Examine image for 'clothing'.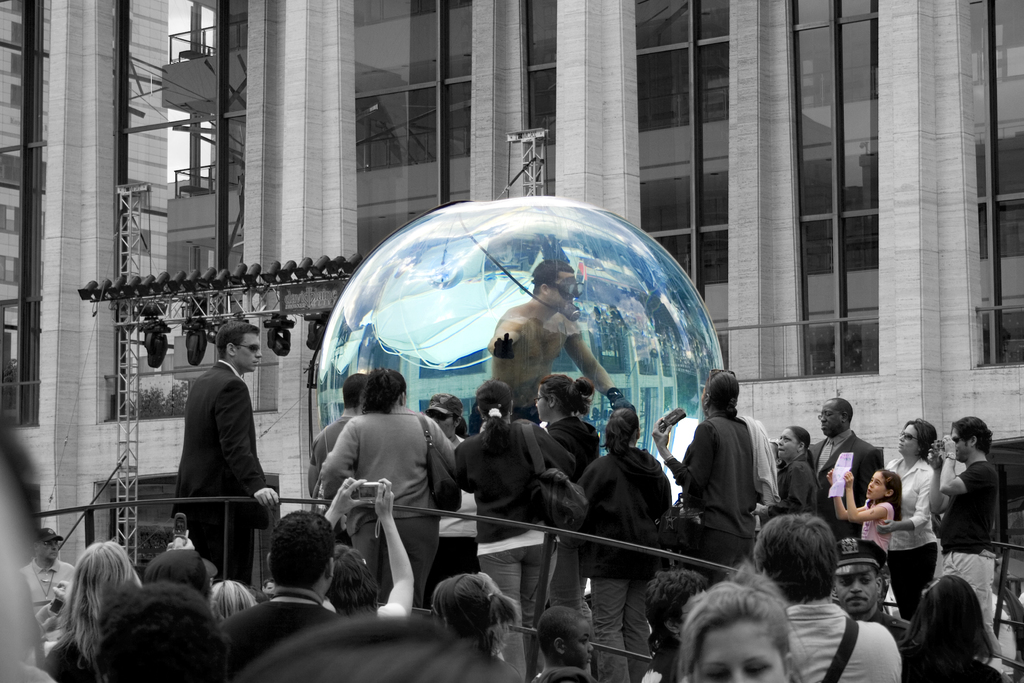
Examination result: box(786, 601, 900, 682).
